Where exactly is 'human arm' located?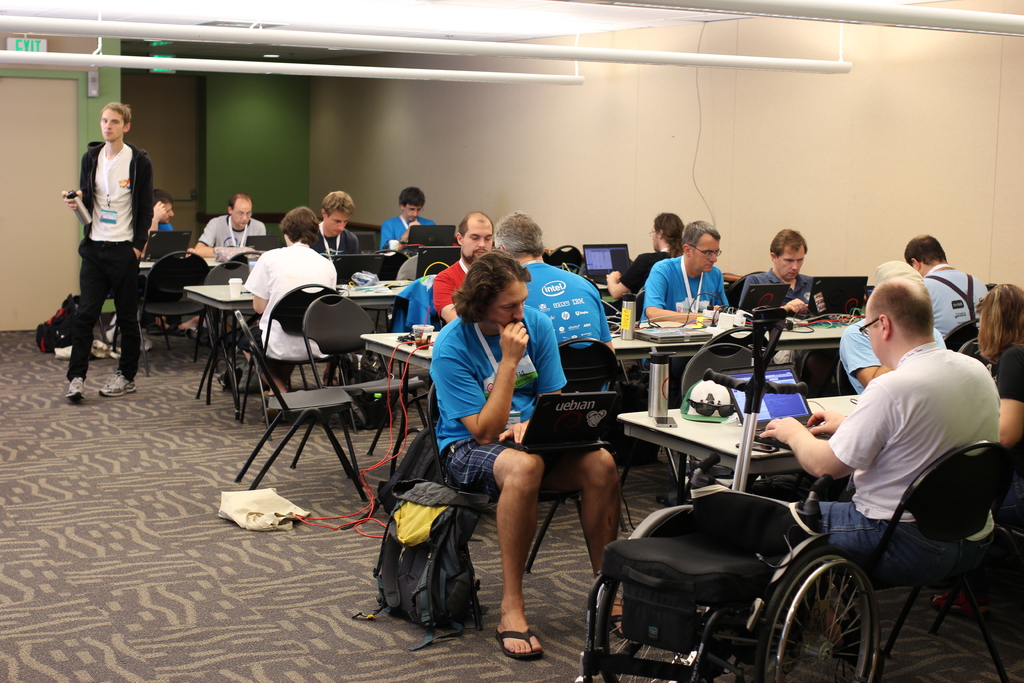
Its bounding box is pyautogui.locateOnScreen(243, 253, 271, 317).
